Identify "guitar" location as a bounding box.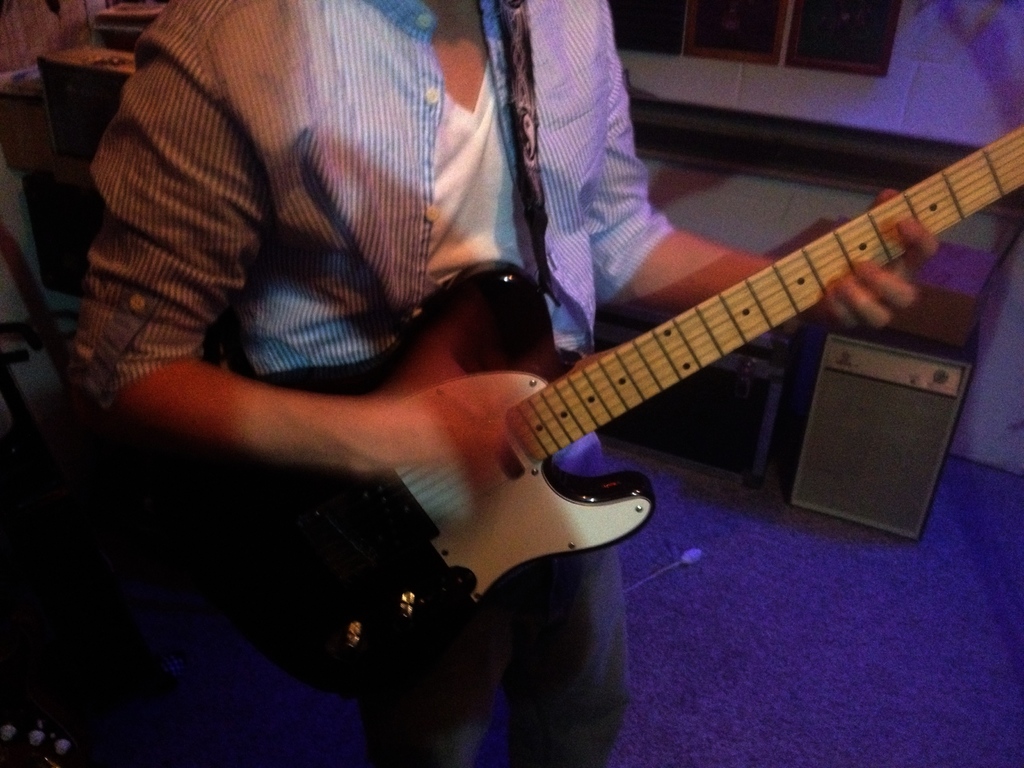
211/111/1023/717.
